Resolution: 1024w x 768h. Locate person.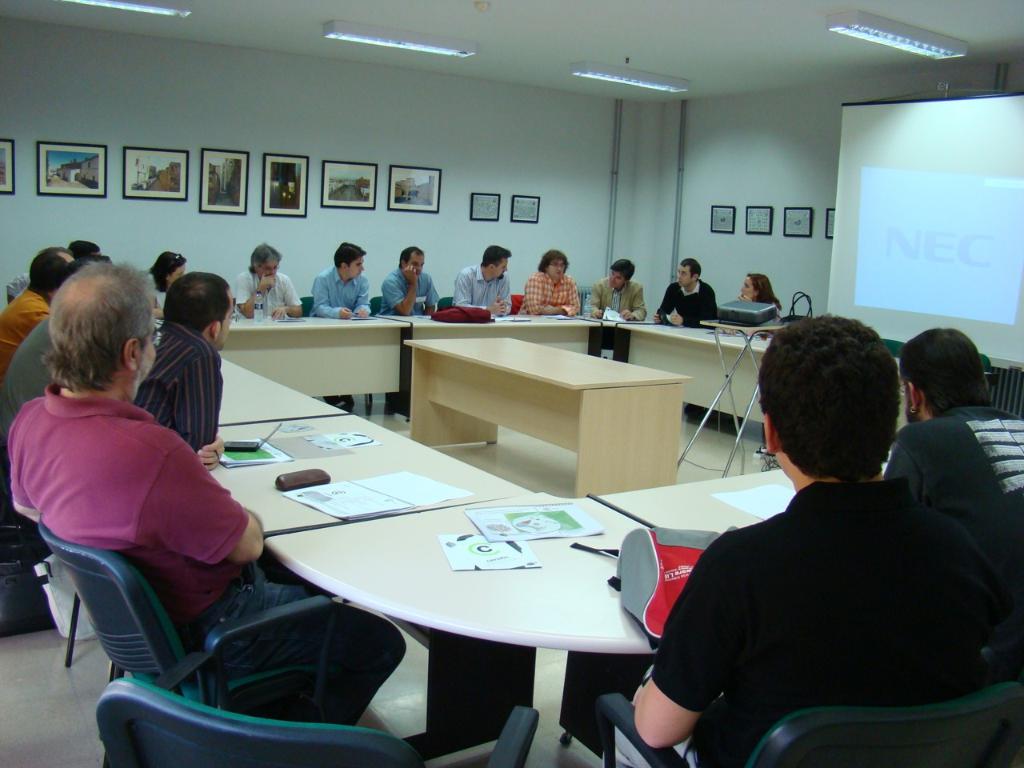
rect(147, 254, 194, 320).
